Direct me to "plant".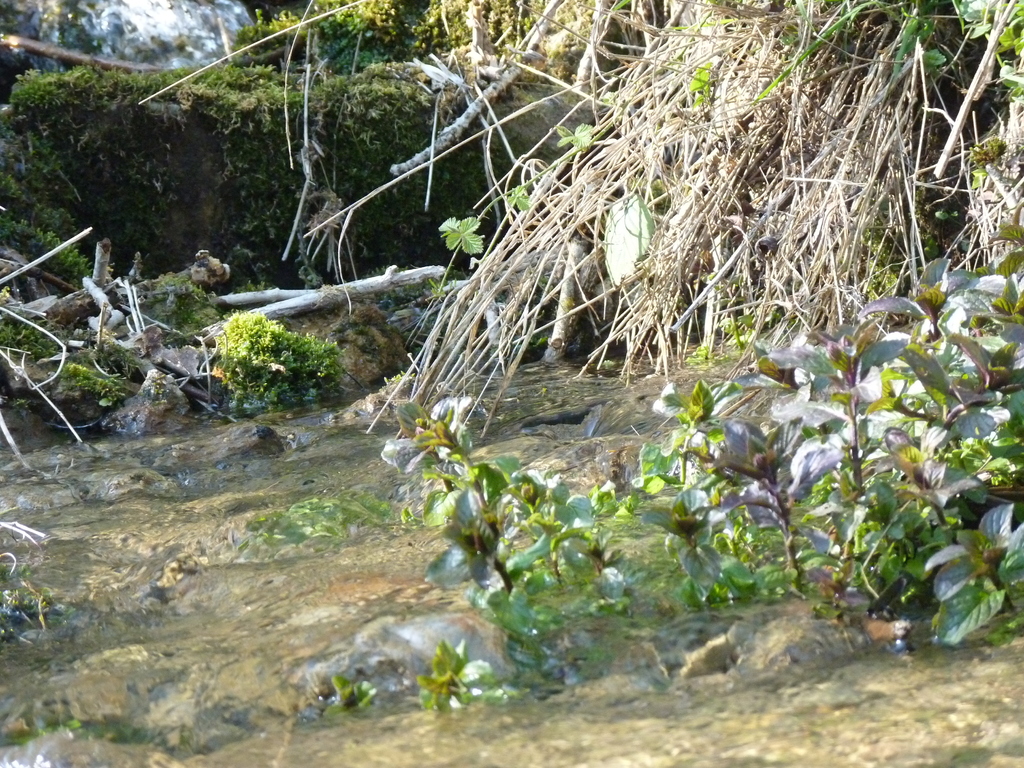
Direction: bbox=[215, 306, 363, 408].
